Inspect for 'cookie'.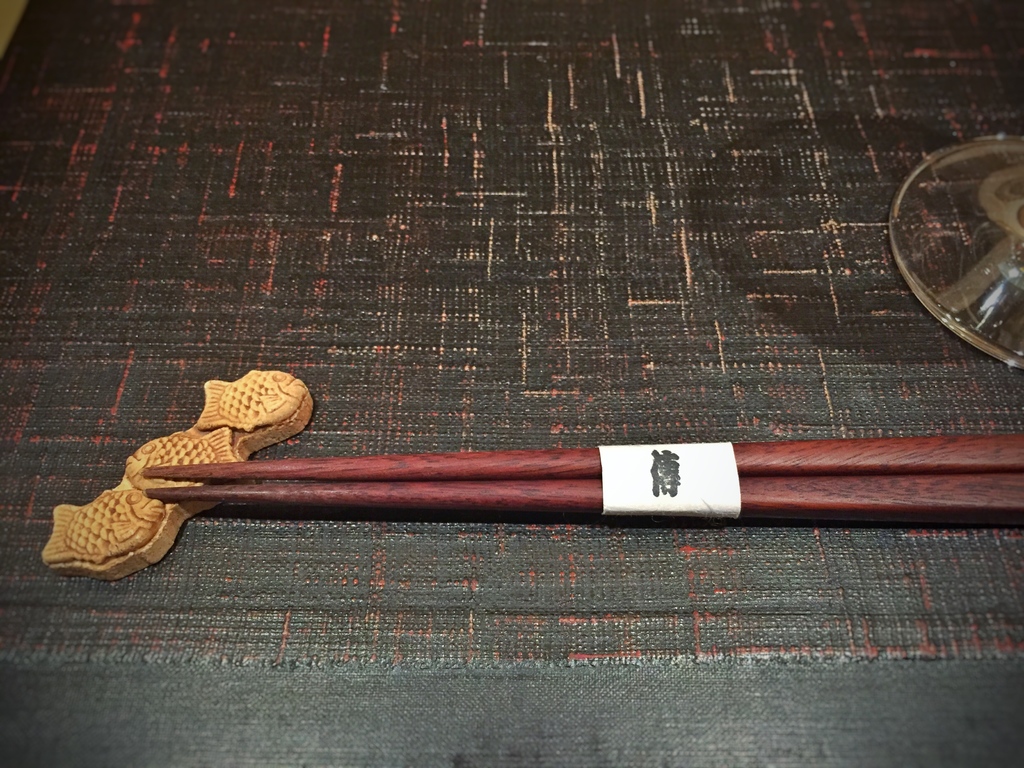
Inspection: {"x1": 43, "y1": 368, "x2": 316, "y2": 582}.
